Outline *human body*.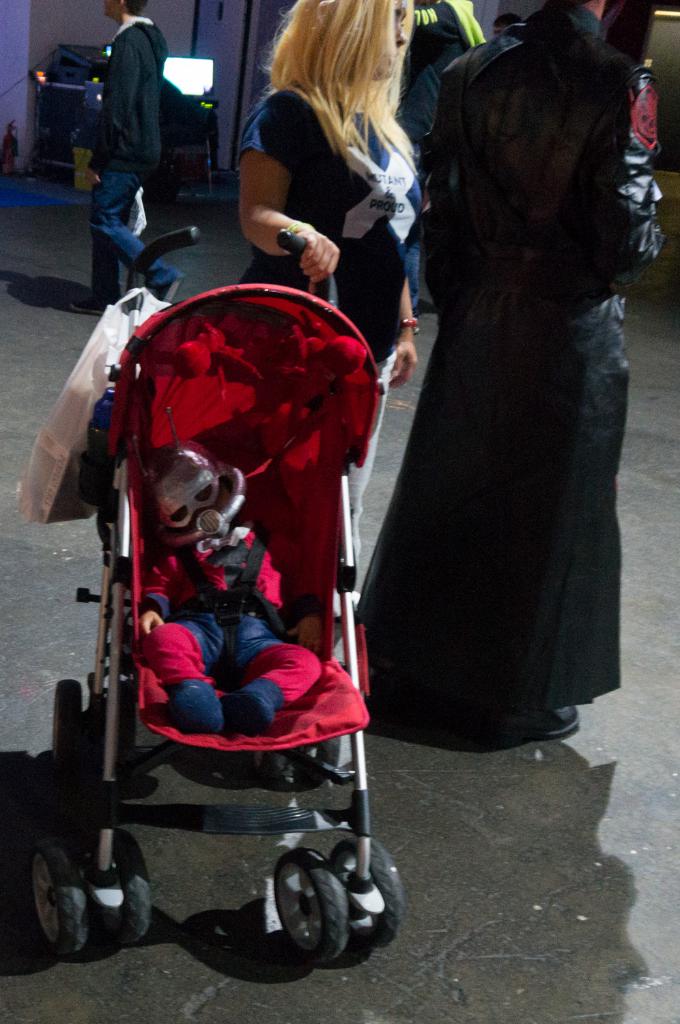
Outline: [372, 0, 647, 722].
